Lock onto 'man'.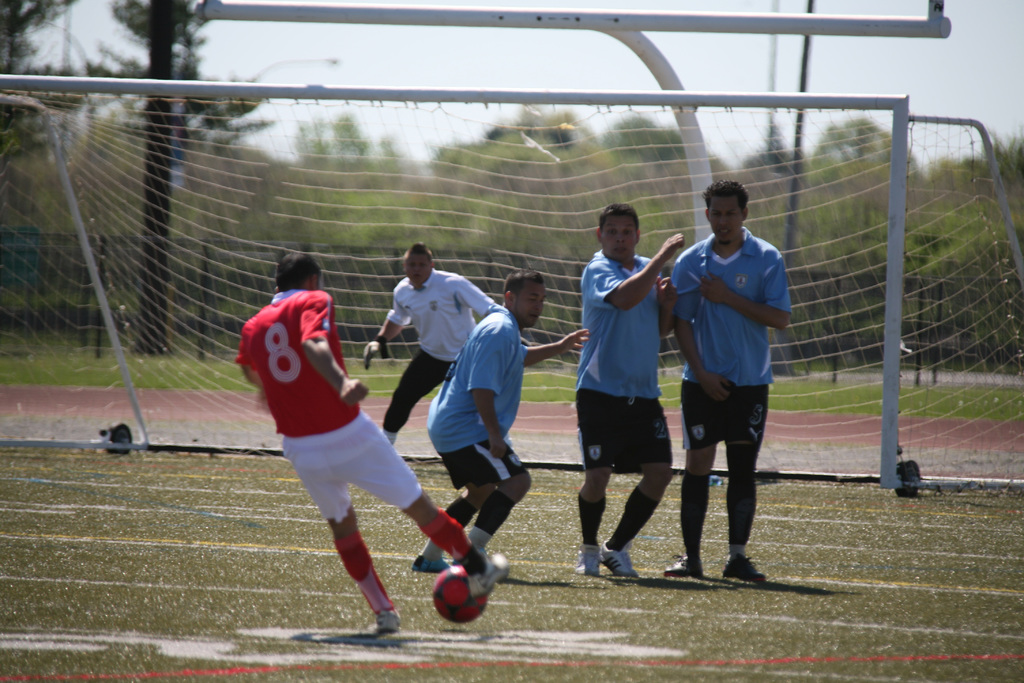
Locked: [left=234, top=250, right=508, bottom=633].
